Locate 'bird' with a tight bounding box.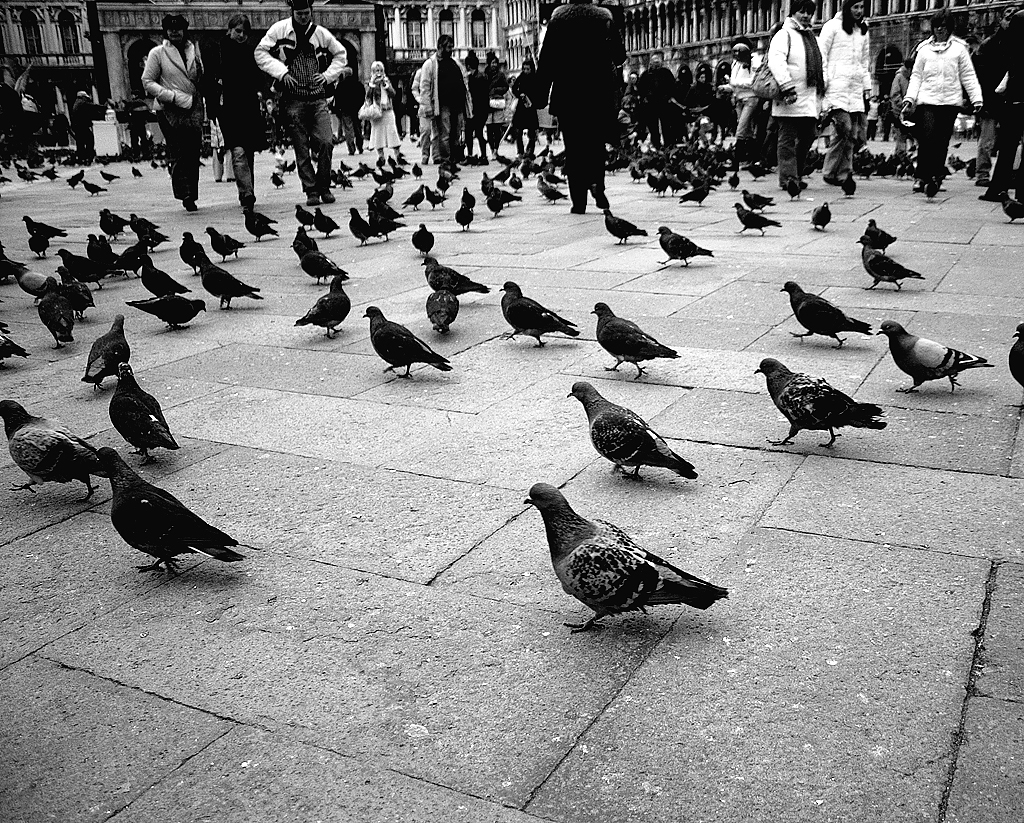
bbox=(737, 187, 773, 216).
